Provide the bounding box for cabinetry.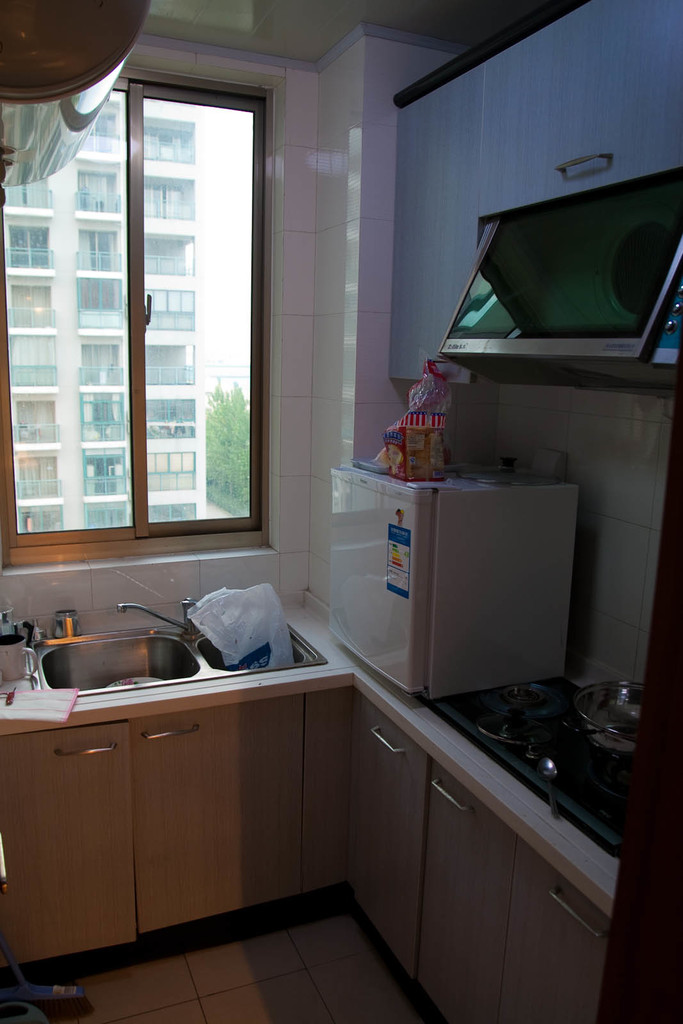
crop(0, 716, 151, 979).
